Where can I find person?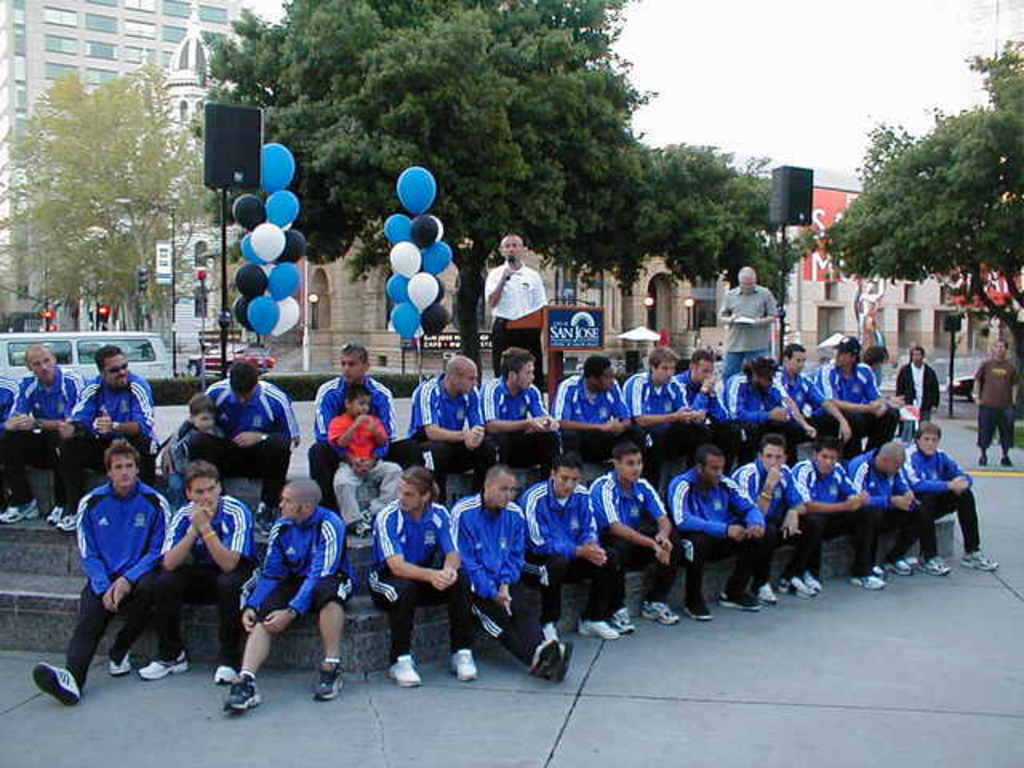
You can find it at select_region(677, 347, 747, 466).
